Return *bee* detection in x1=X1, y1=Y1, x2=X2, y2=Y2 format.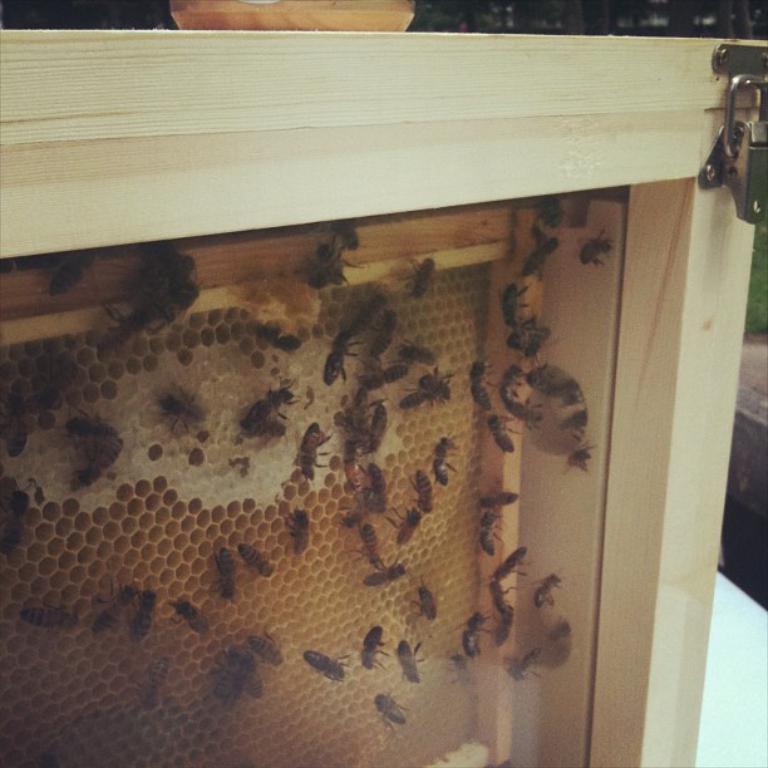
x1=201, y1=639, x2=241, y2=699.
